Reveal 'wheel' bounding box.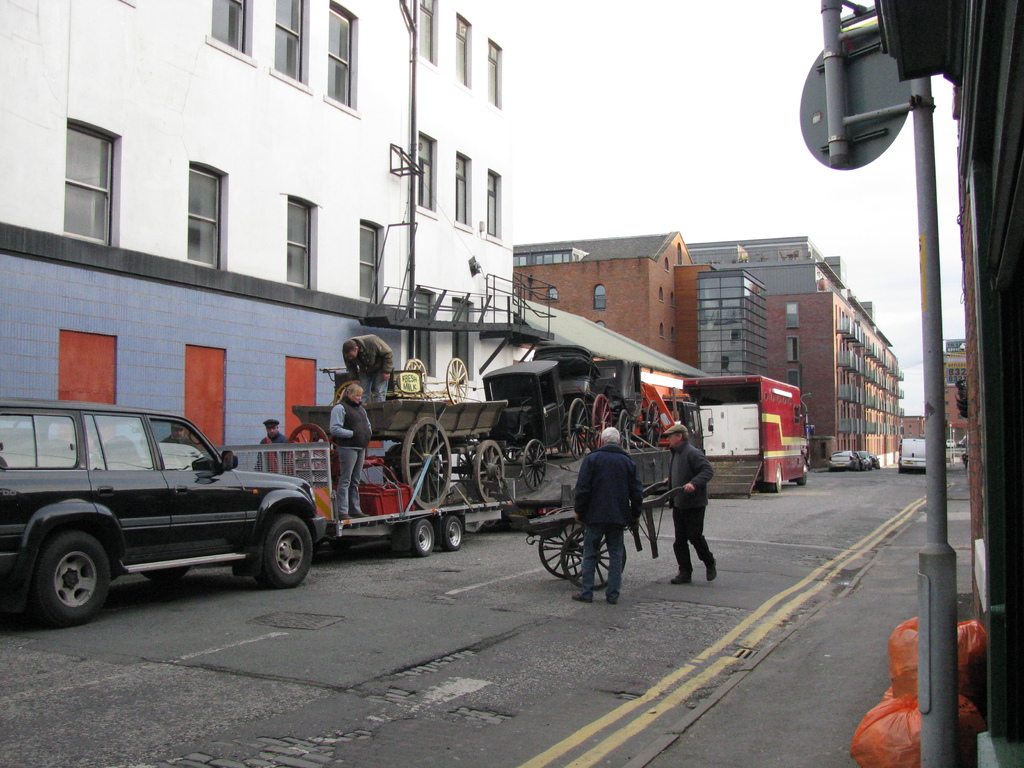
Revealed: (766,465,786,498).
